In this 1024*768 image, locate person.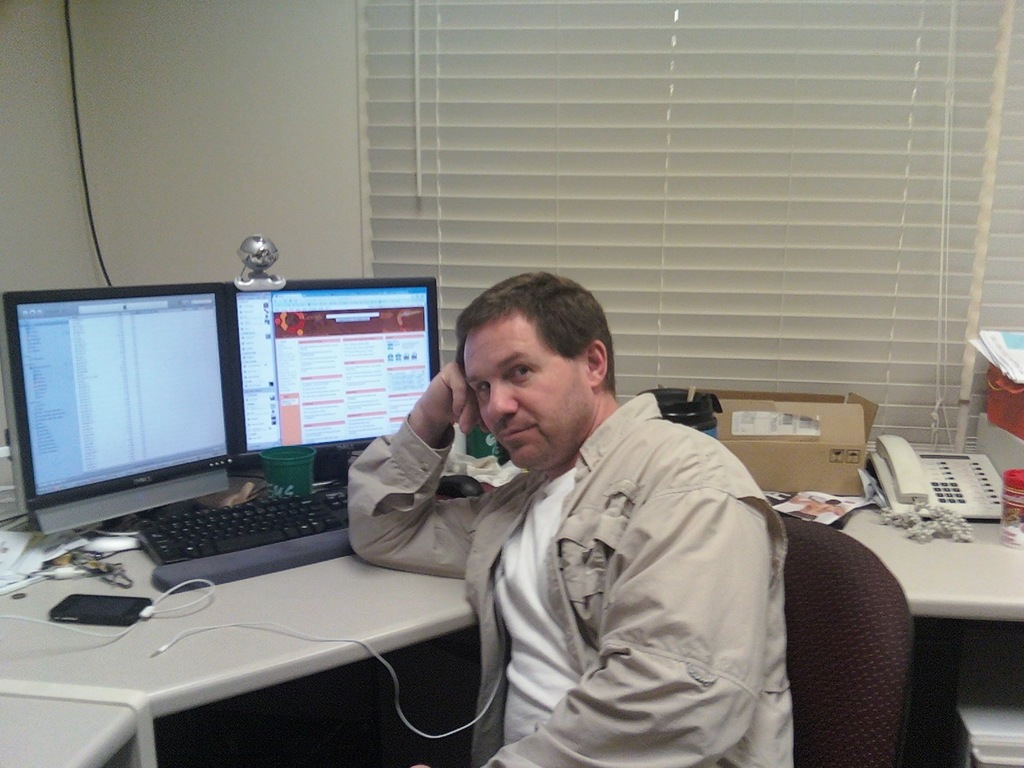
Bounding box: (left=381, top=286, right=791, bottom=753).
